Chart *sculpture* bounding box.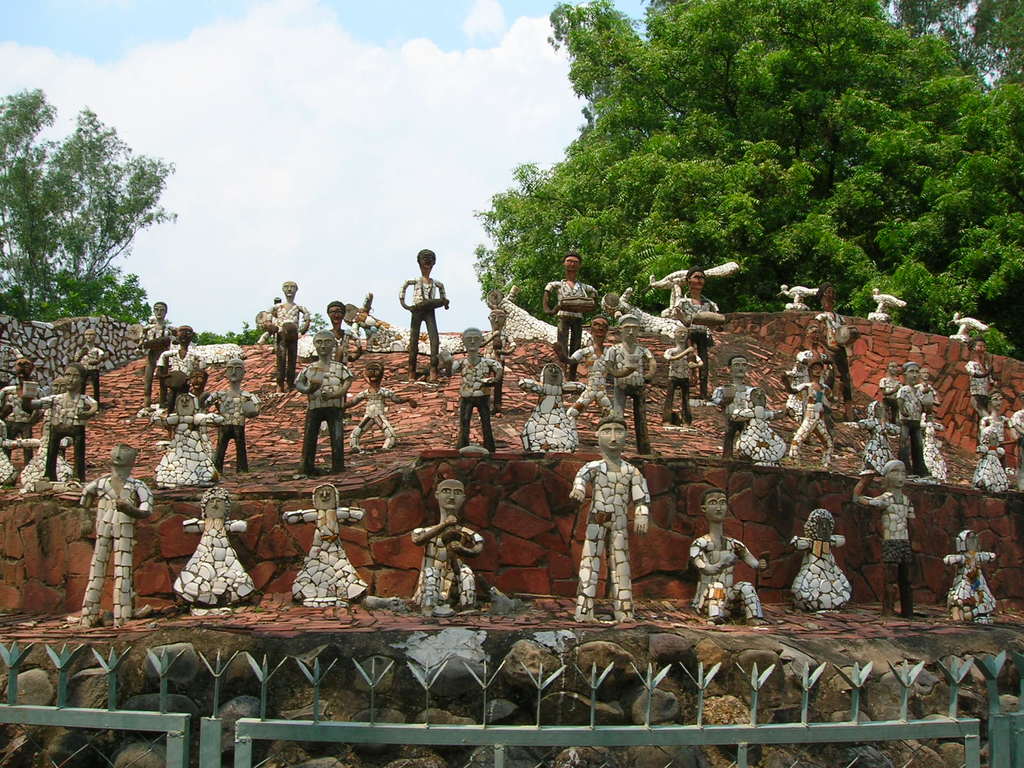
Charted: <box>947,312,993,347</box>.
